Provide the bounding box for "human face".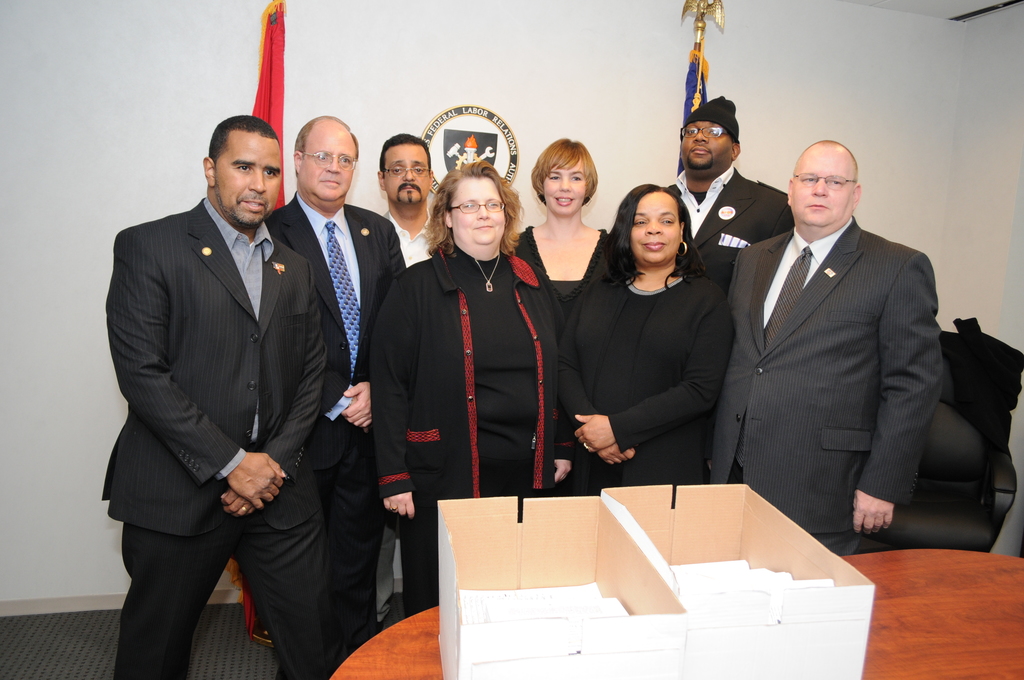
[680, 120, 732, 170].
